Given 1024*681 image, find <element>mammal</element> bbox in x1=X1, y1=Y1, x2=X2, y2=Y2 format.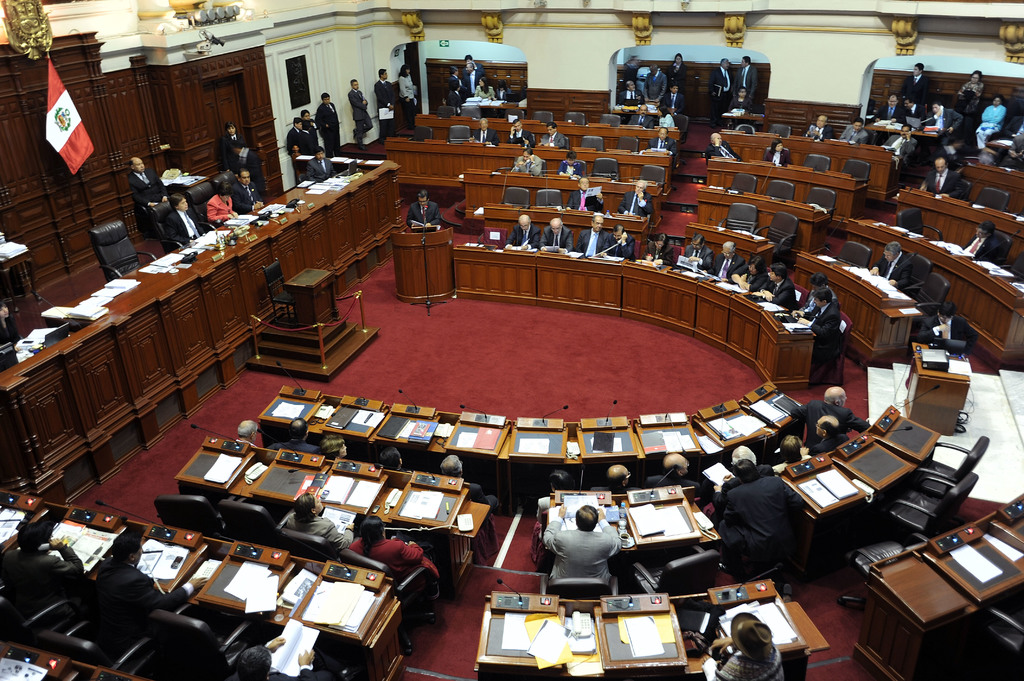
x1=707, y1=132, x2=741, y2=161.
